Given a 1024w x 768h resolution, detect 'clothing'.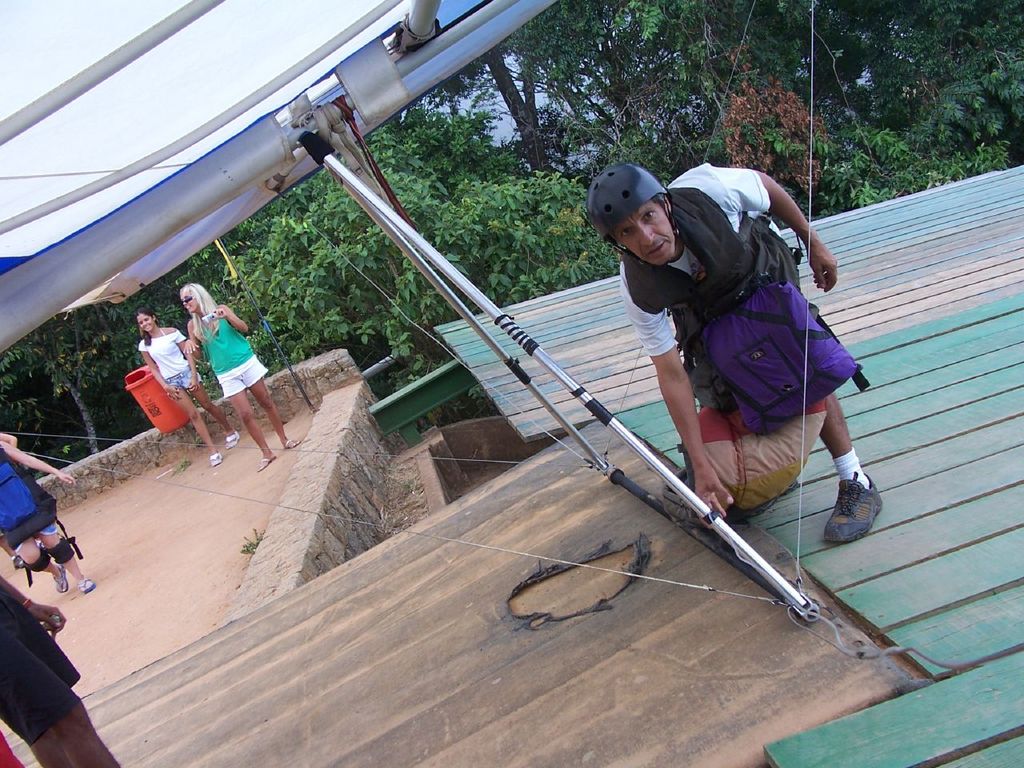
l=2, t=585, r=70, b=739.
